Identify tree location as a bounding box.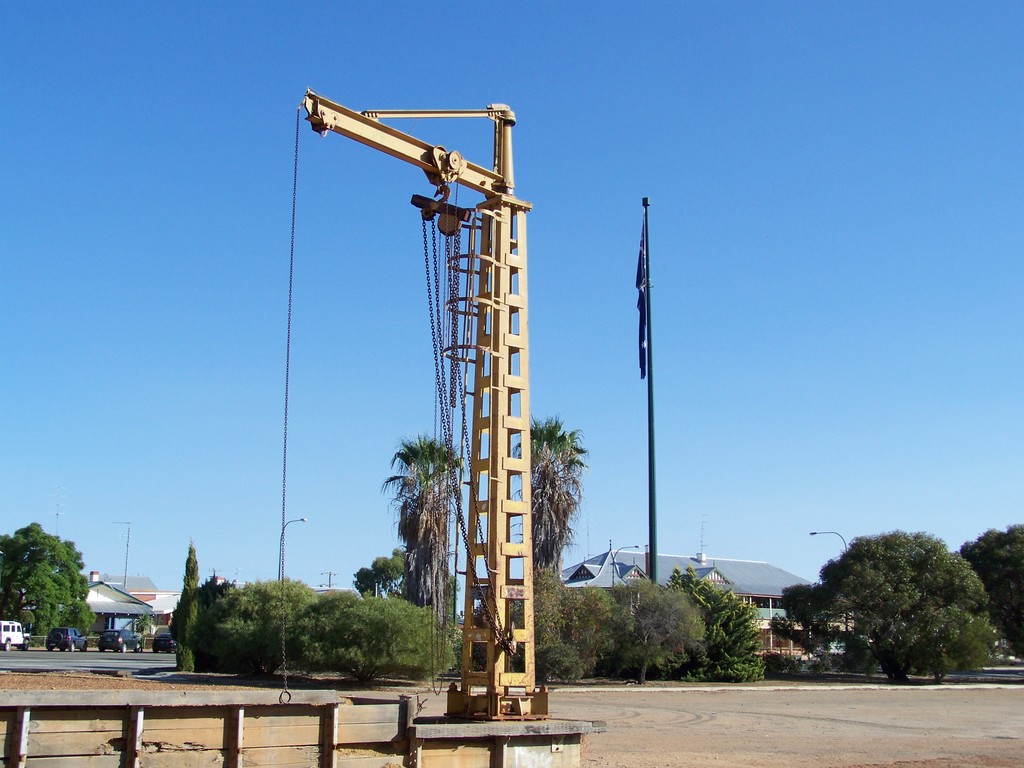
801/526/991/683.
